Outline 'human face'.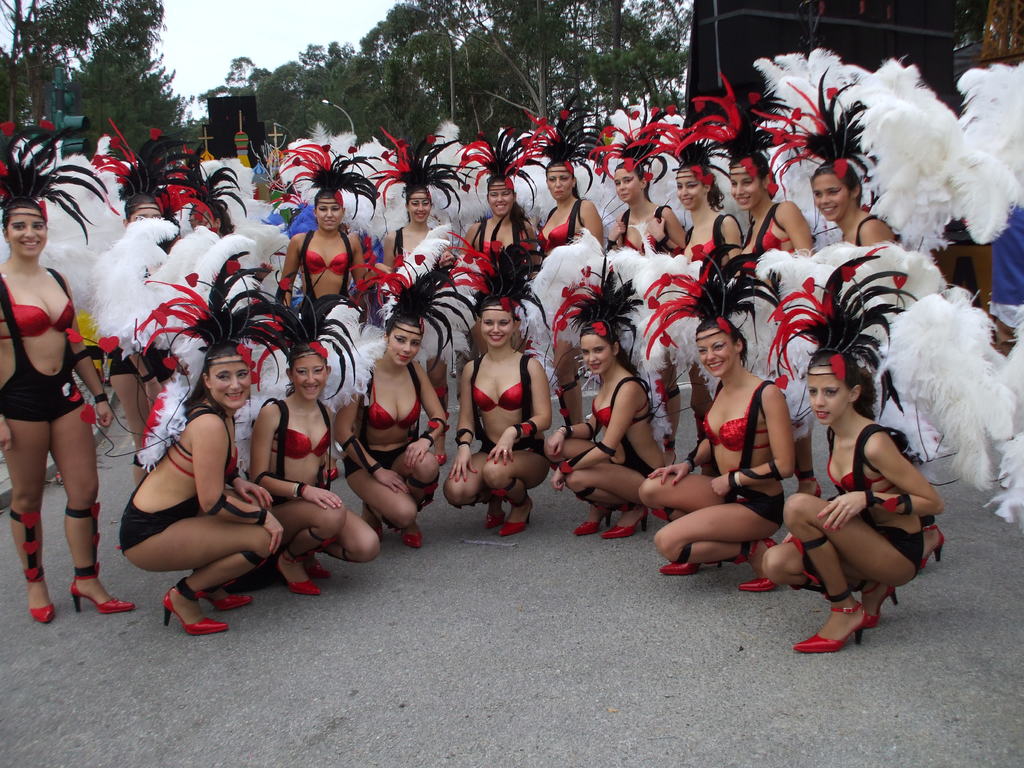
Outline: select_region(806, 368, 845, 422).
